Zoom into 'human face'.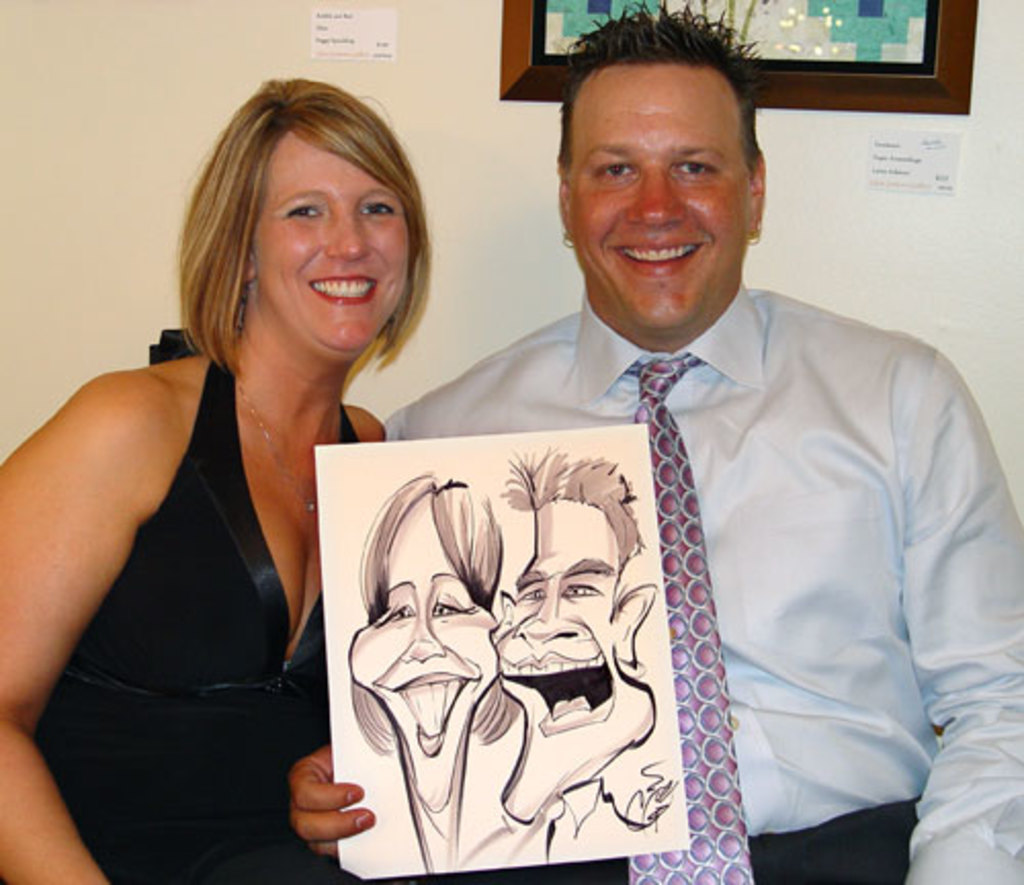
Zoom target: locate(573, 66, 745, 338).
